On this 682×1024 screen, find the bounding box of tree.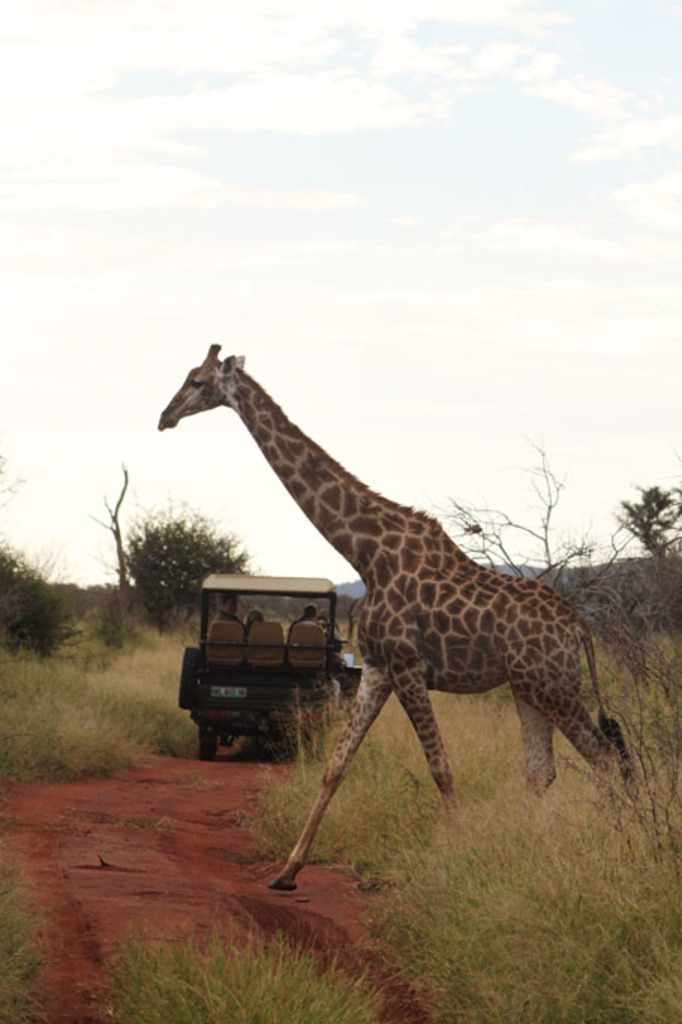
Bounding box: bbox=(84, 466, 135, 649).
